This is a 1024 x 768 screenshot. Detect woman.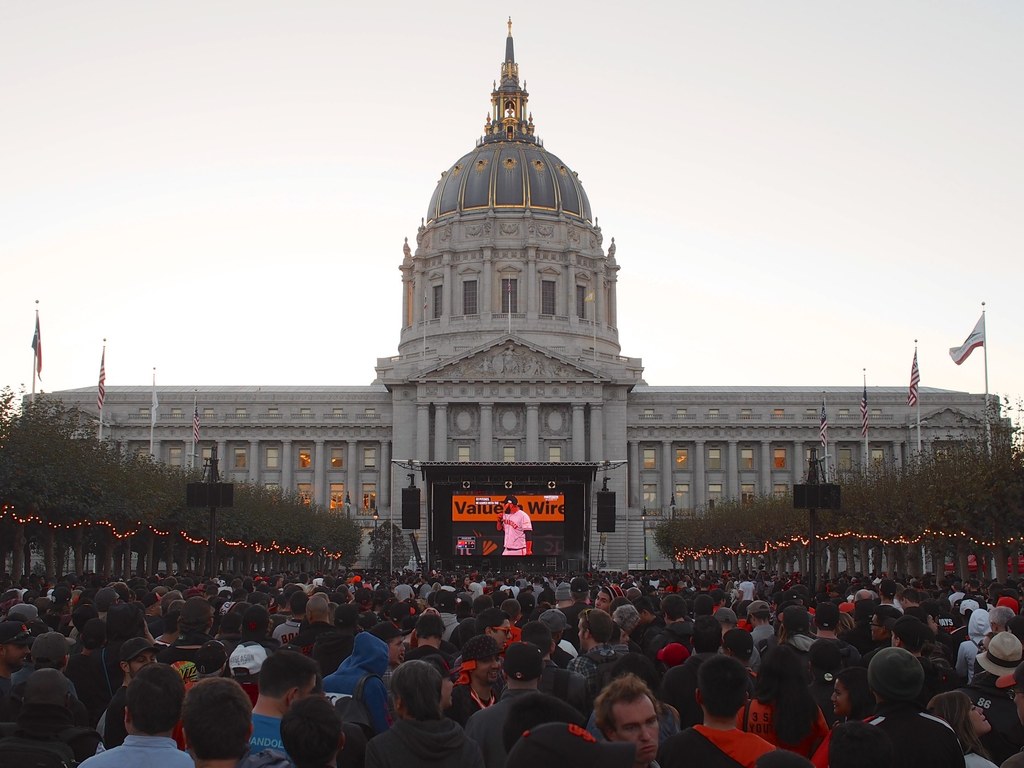
bbox=(732, 641, 830, 761).
